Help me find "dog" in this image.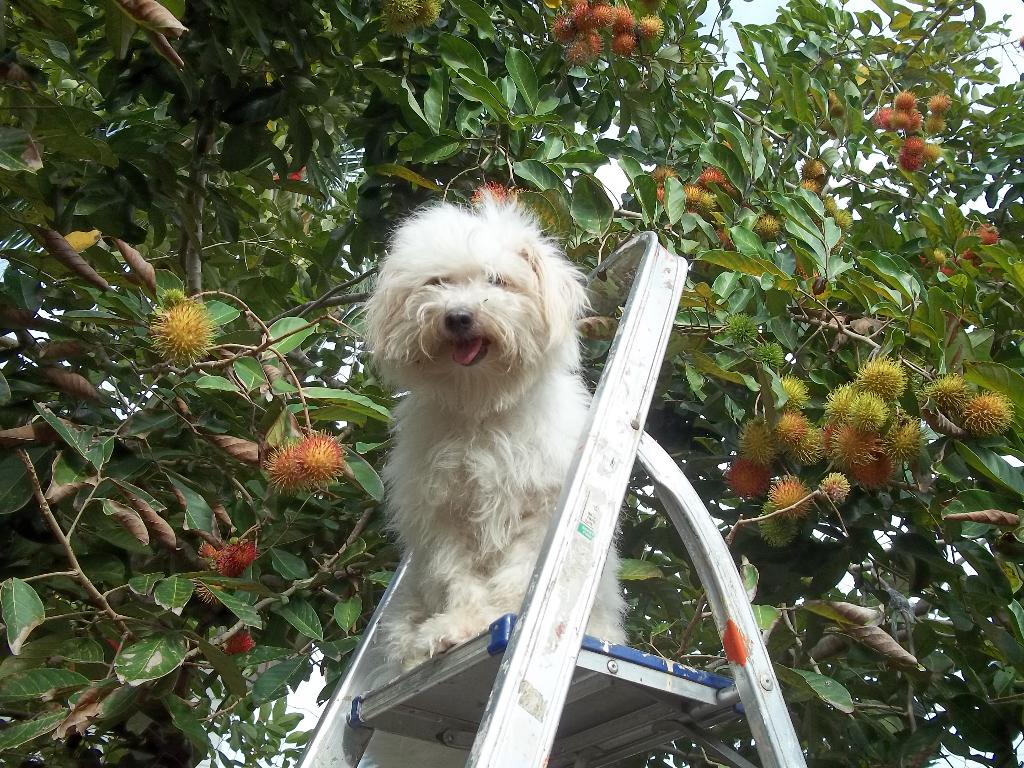
Found it: <box>364,192,633,664</box>.
